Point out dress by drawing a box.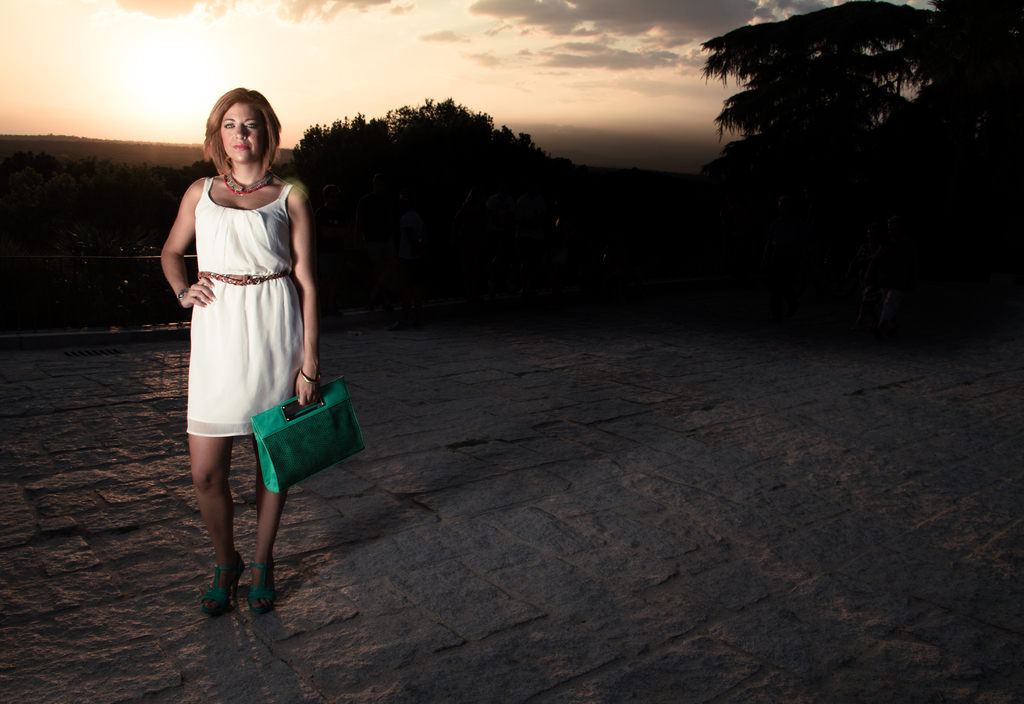
183/177/303/436.
